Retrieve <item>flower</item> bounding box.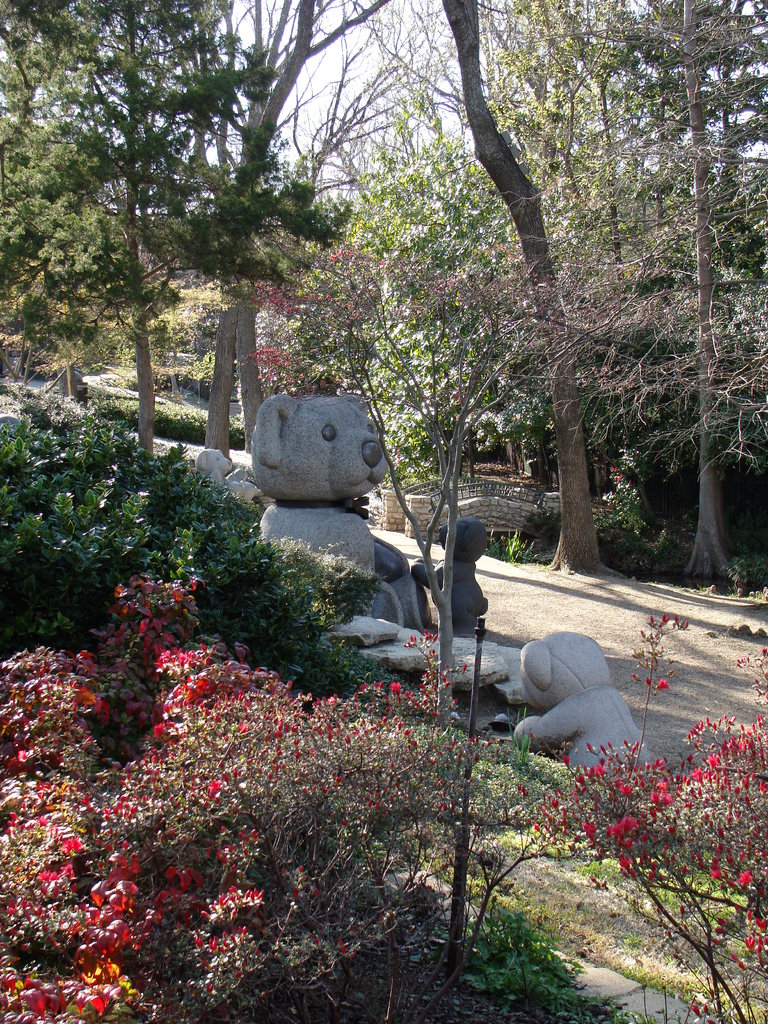
Bounding box: box=[655, 780, 666, 810].
